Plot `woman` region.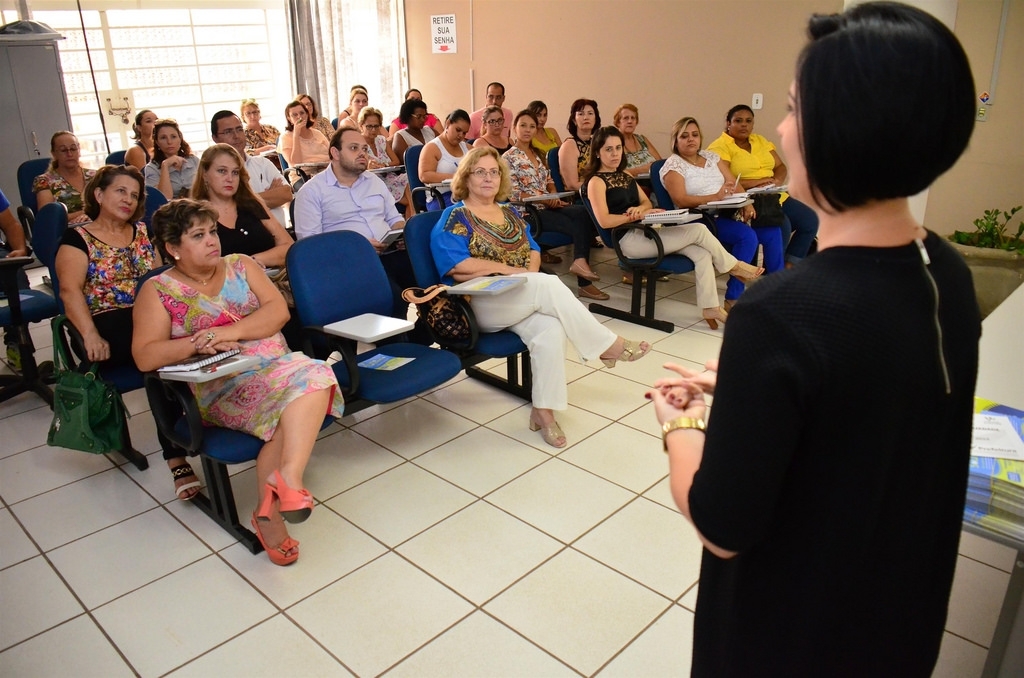
Plotted at {"x1": 392, "y1": 89, "x2": 442, "y2": 130}.
